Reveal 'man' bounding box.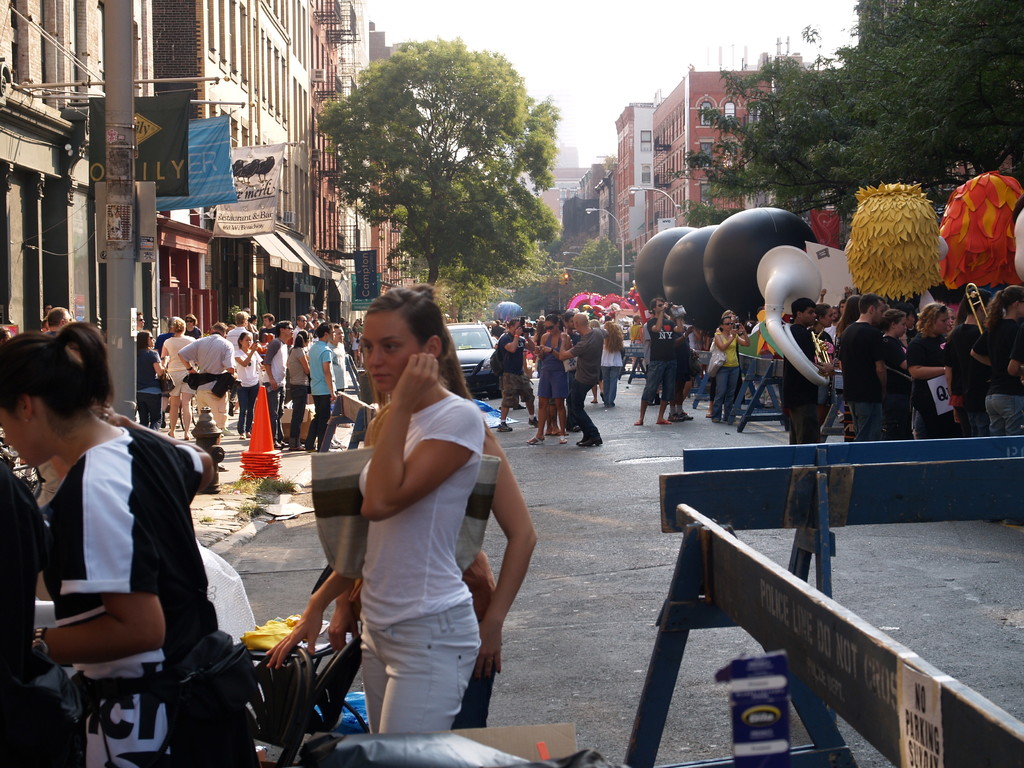
Revealed: l=340, t=317, r=346, b=330.
